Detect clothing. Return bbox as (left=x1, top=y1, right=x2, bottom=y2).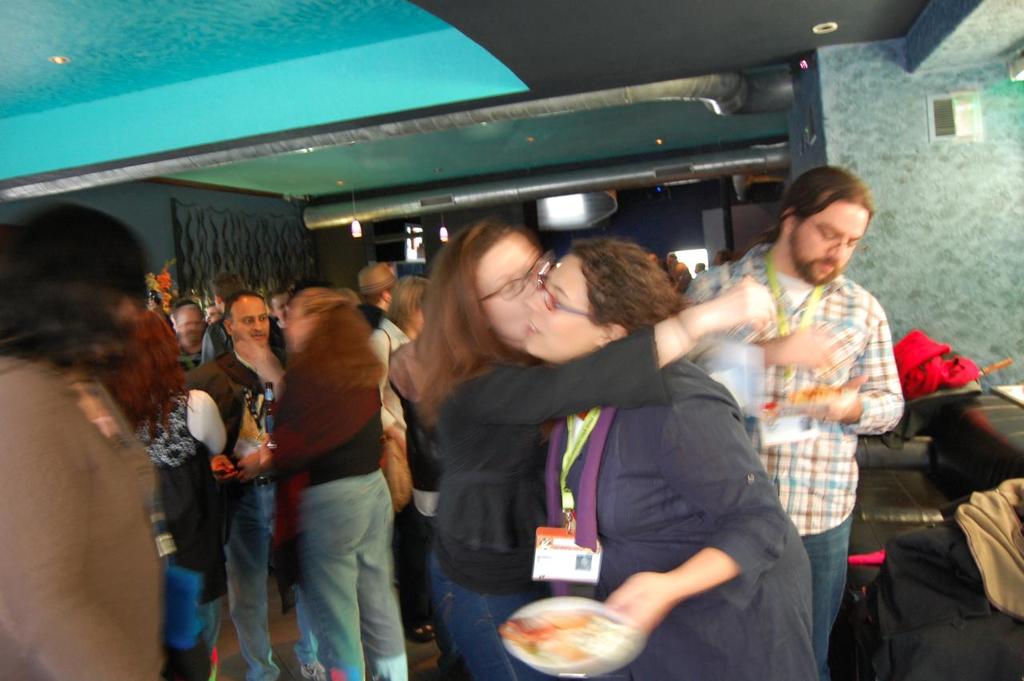
(left=428, top=326, right=670, bottom=680).
